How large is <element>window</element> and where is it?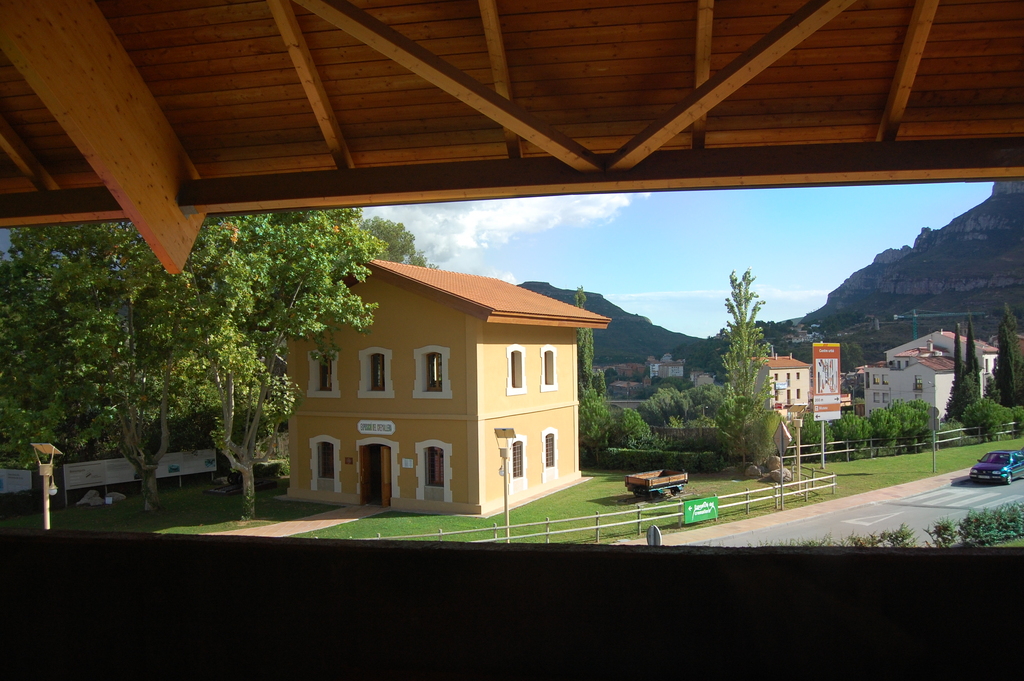
Bounding box: box=[355, 347, 392, 400].
